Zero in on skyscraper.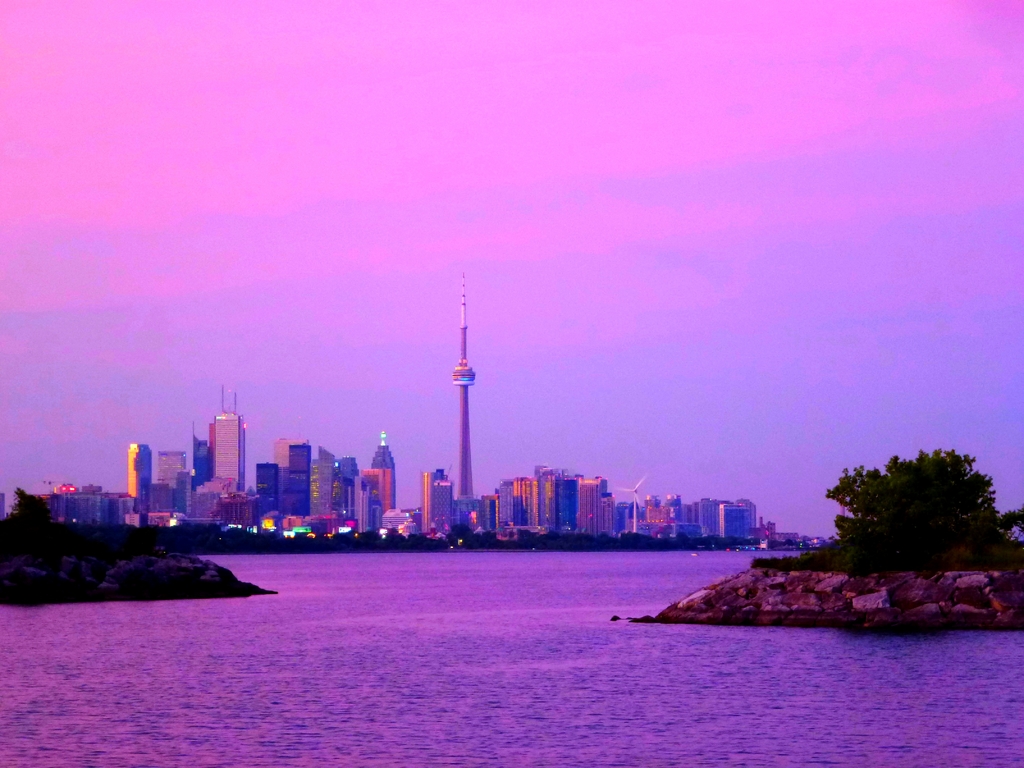
Zeroed in: 202, 388, 248, 495.
